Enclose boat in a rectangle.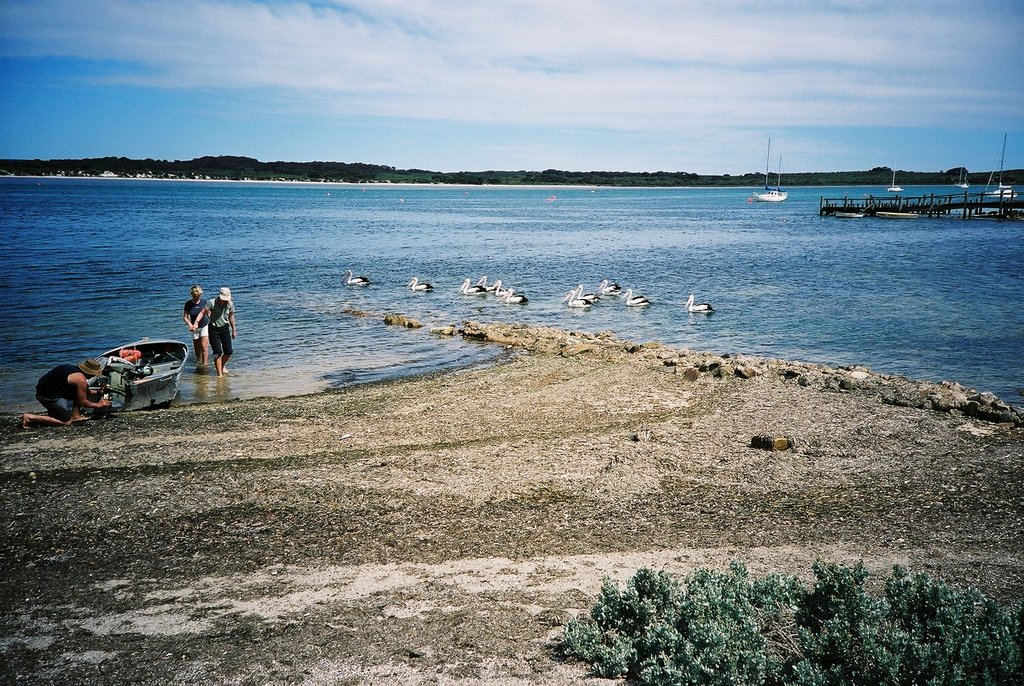
left=887, top=162, right=900, bottom=193.
